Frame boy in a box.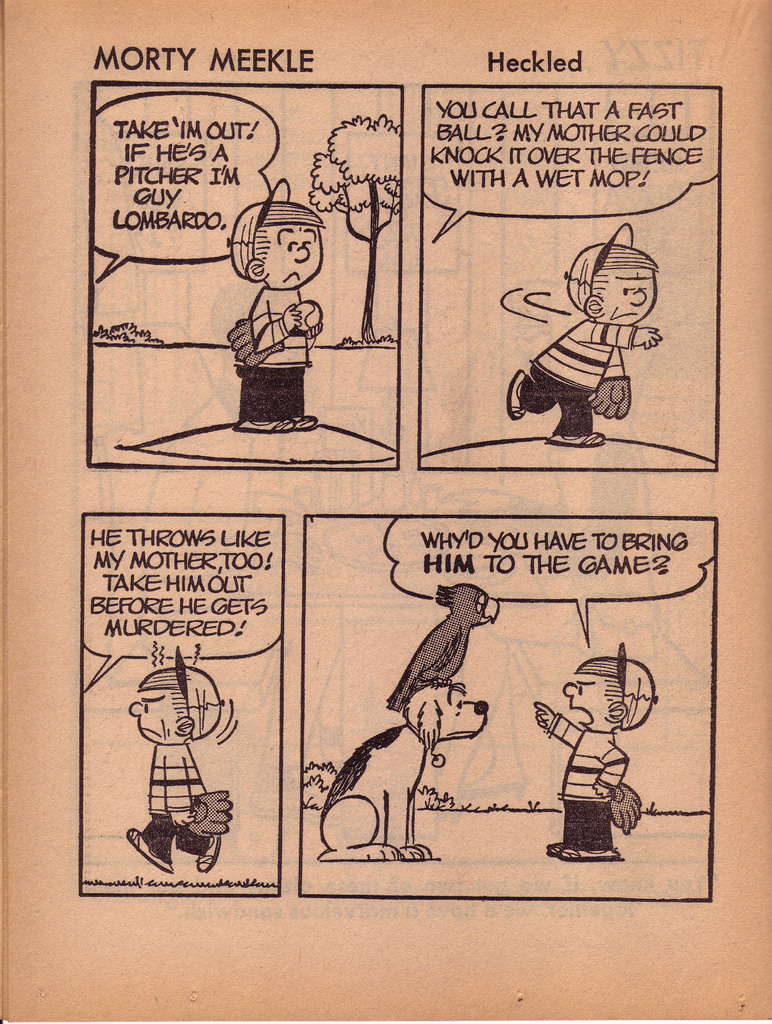
crop(220, 196, 331, 429).
